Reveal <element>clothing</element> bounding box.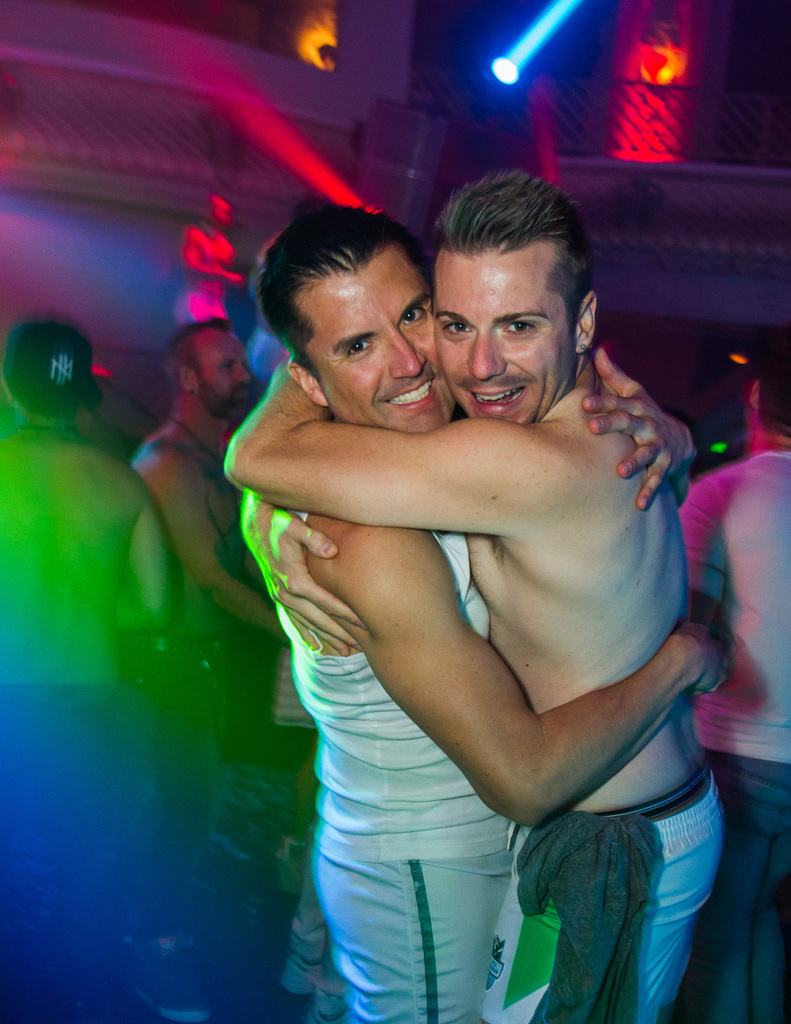
Revealed: [466,754,720,1023].
